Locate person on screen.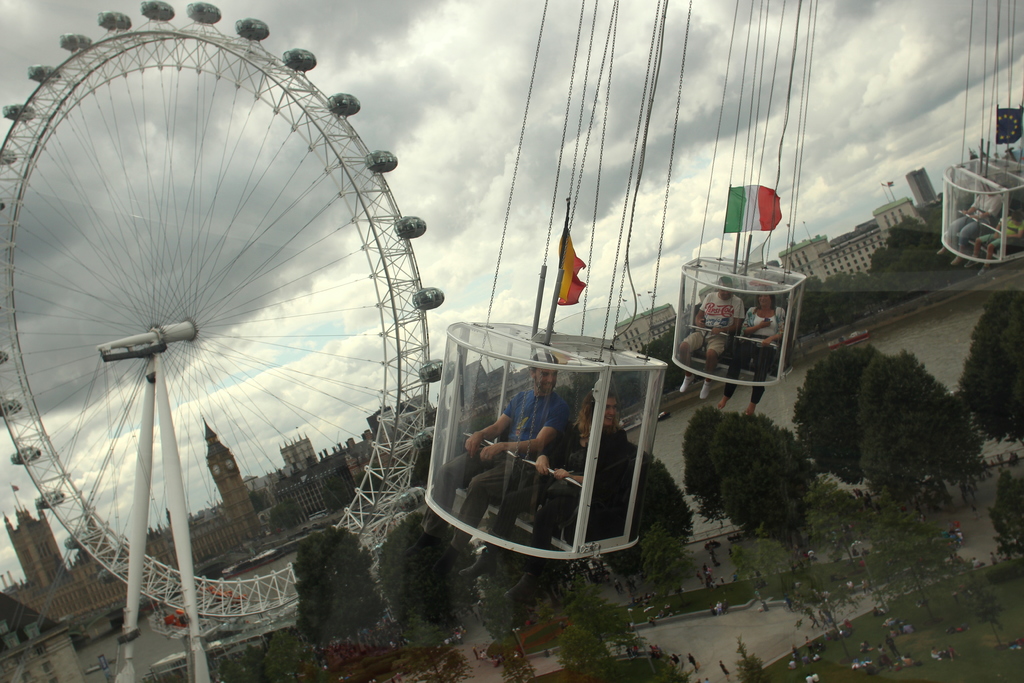
On screen at locate(936, 181, 1011, 266).
